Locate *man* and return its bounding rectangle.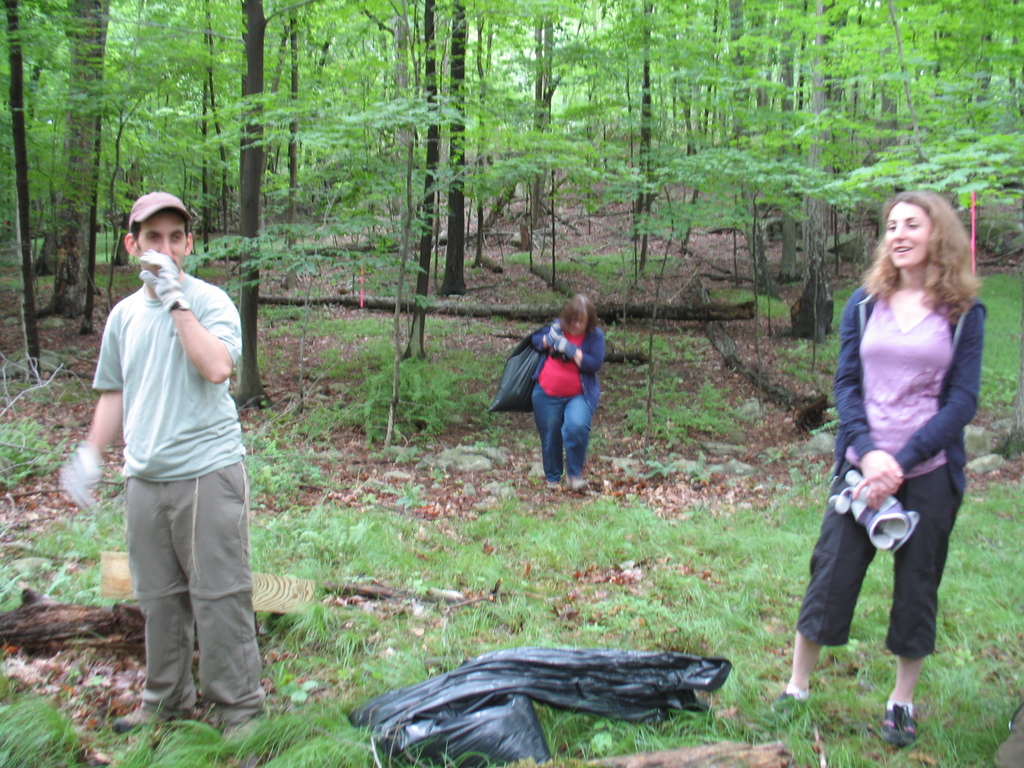
box=[89, 193, 265, 758].
